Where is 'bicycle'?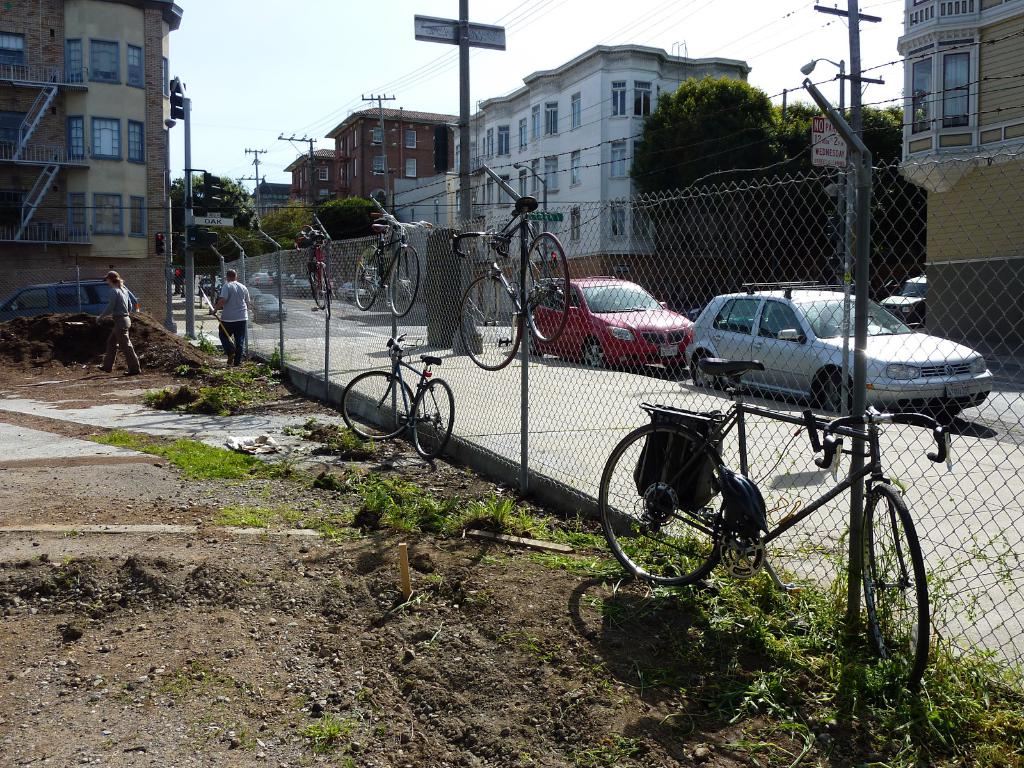
BBox(294, 225, 332, 321).
